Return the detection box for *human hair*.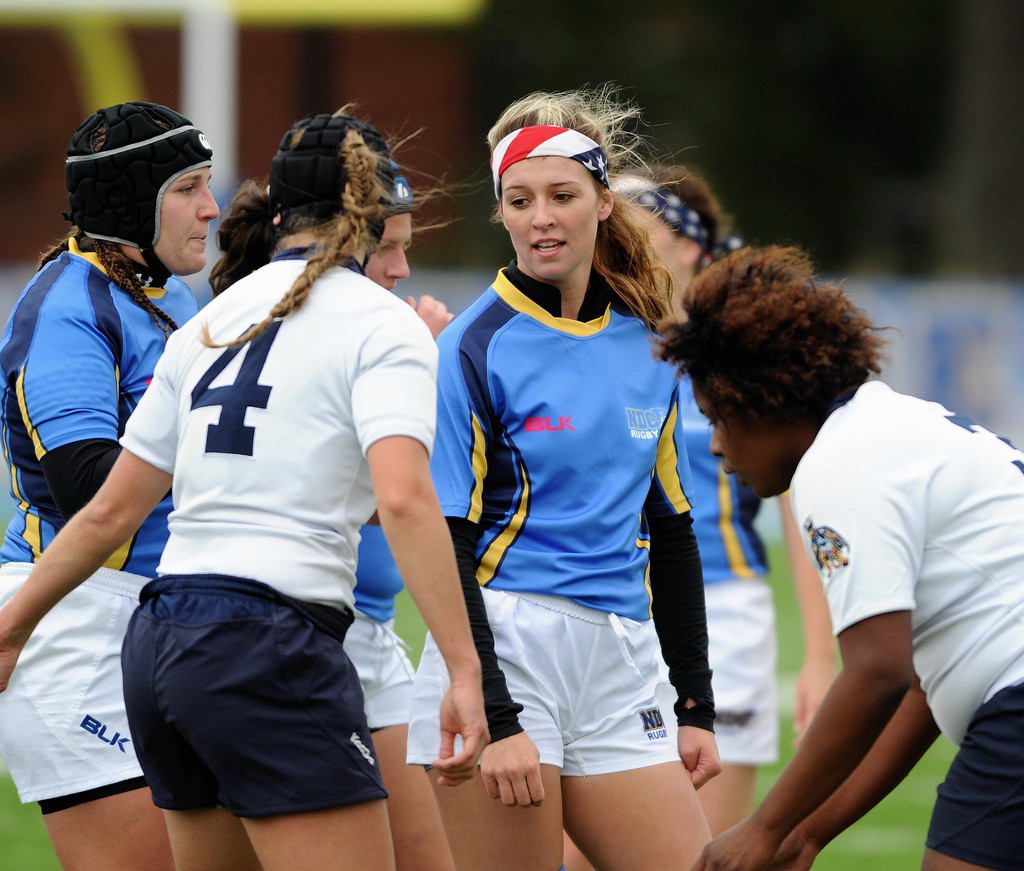
Rect(653, 243, 902, 432).
